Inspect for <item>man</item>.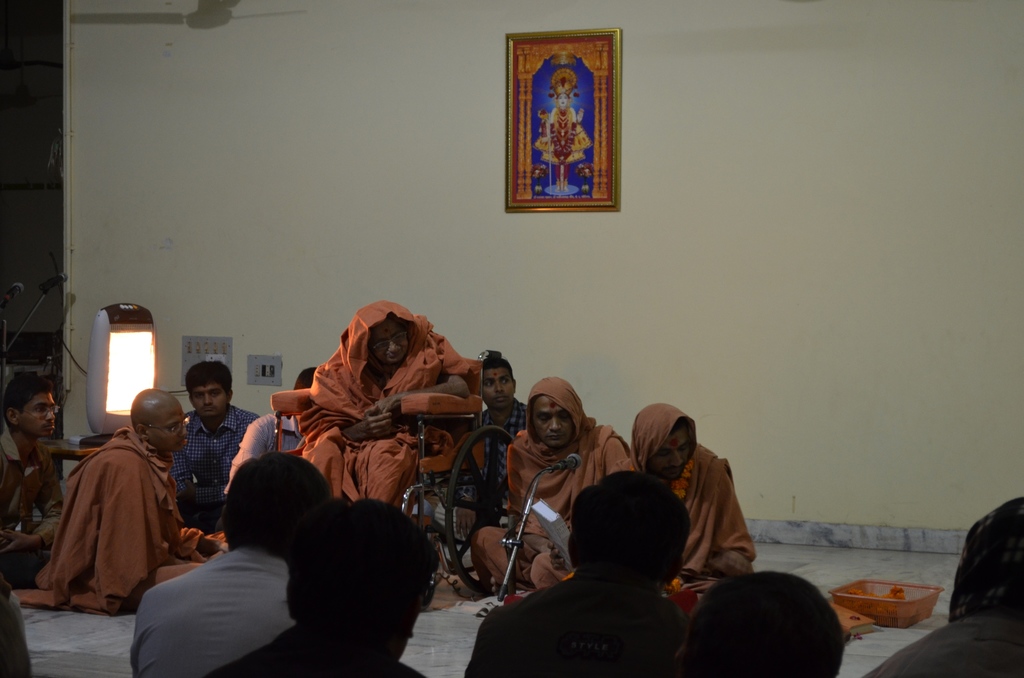
Inspection: 163,361,264,538.
